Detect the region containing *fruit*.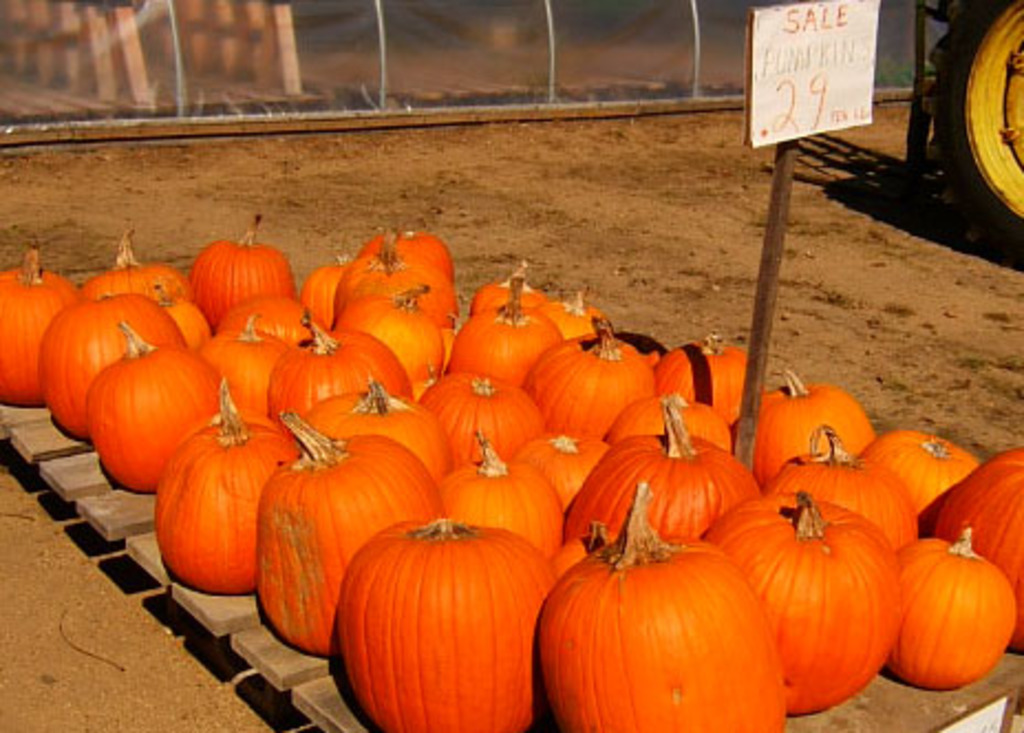
(340, 521, 558, 731).
